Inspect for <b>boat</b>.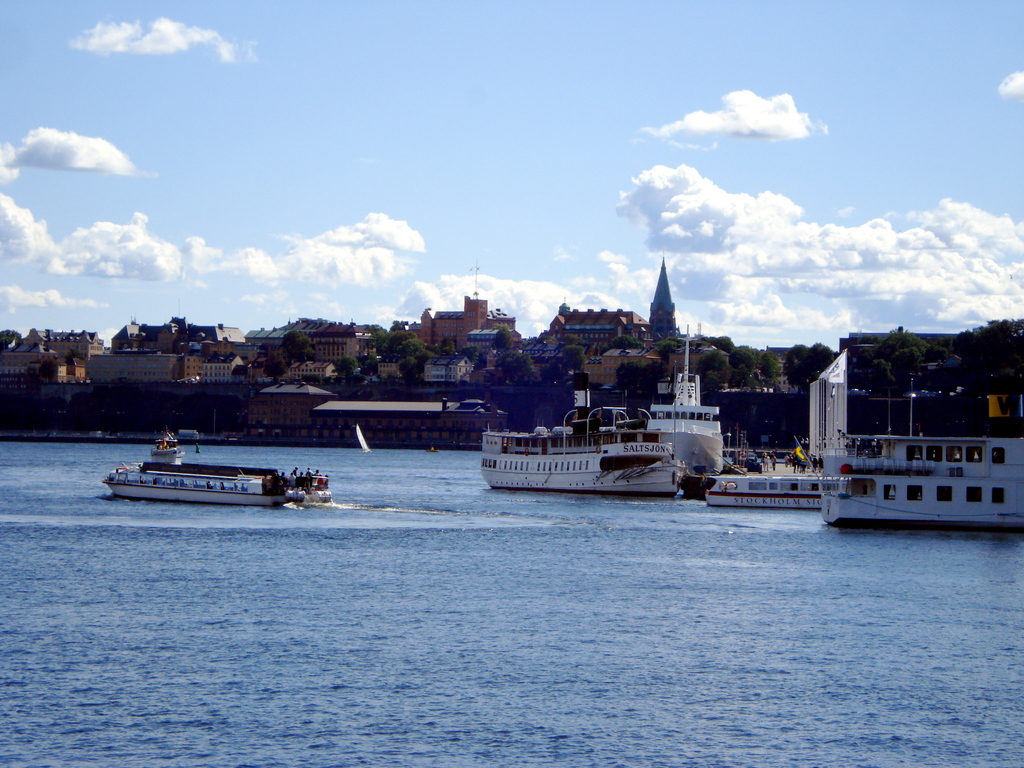
Inspection: crop(101, 436, 333, 507).
